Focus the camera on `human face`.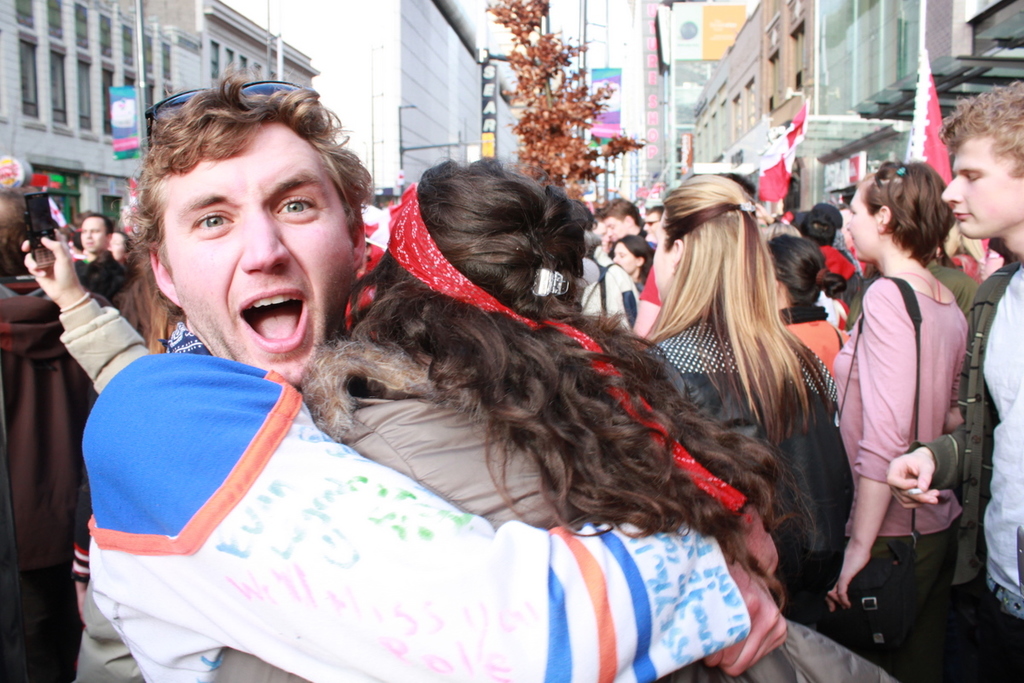
Focus region: BBox(137, 112, 352, 373).
